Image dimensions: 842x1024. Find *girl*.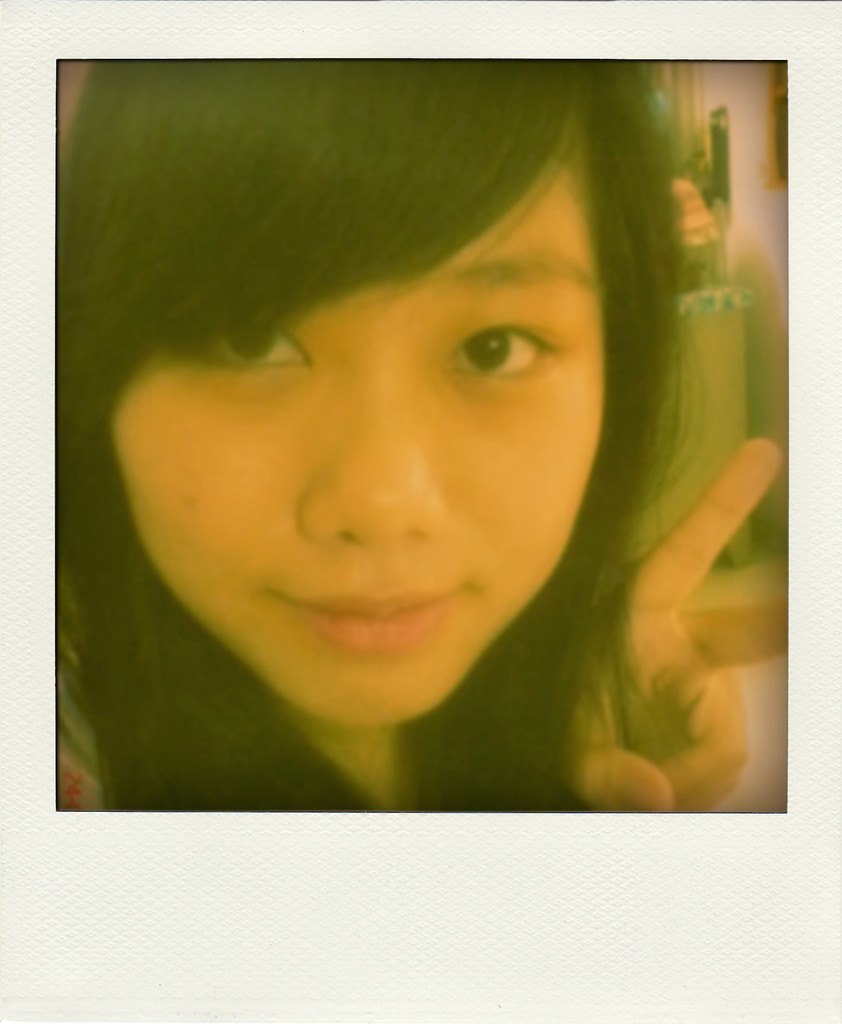
<box>53,58,791,816</box>.
